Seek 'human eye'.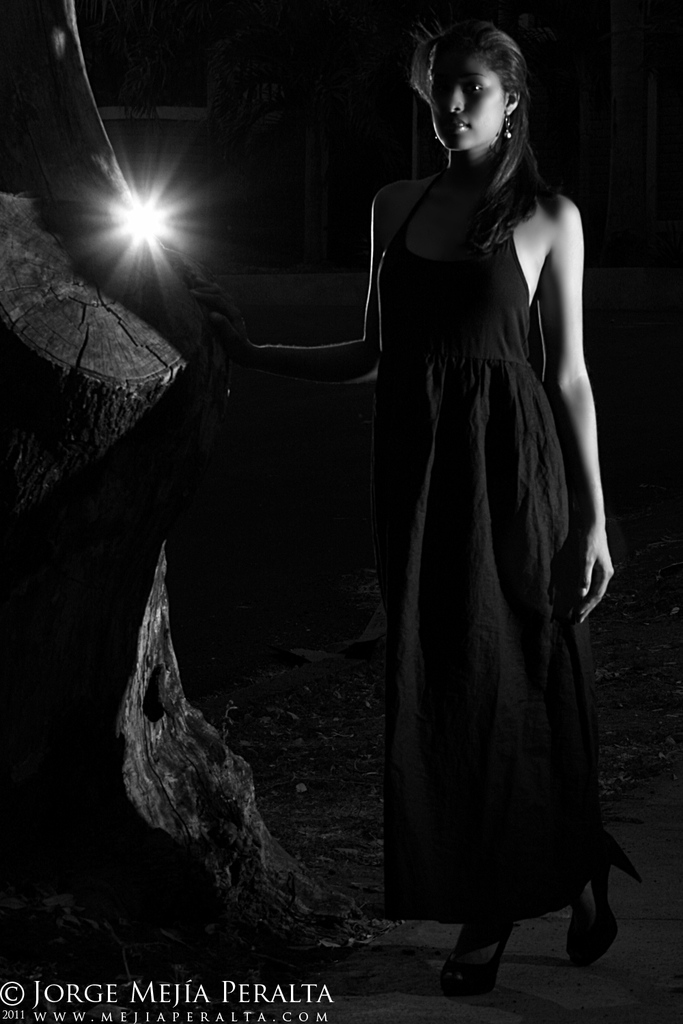
(x1=464, y1=81, x2=492, y2=98).
